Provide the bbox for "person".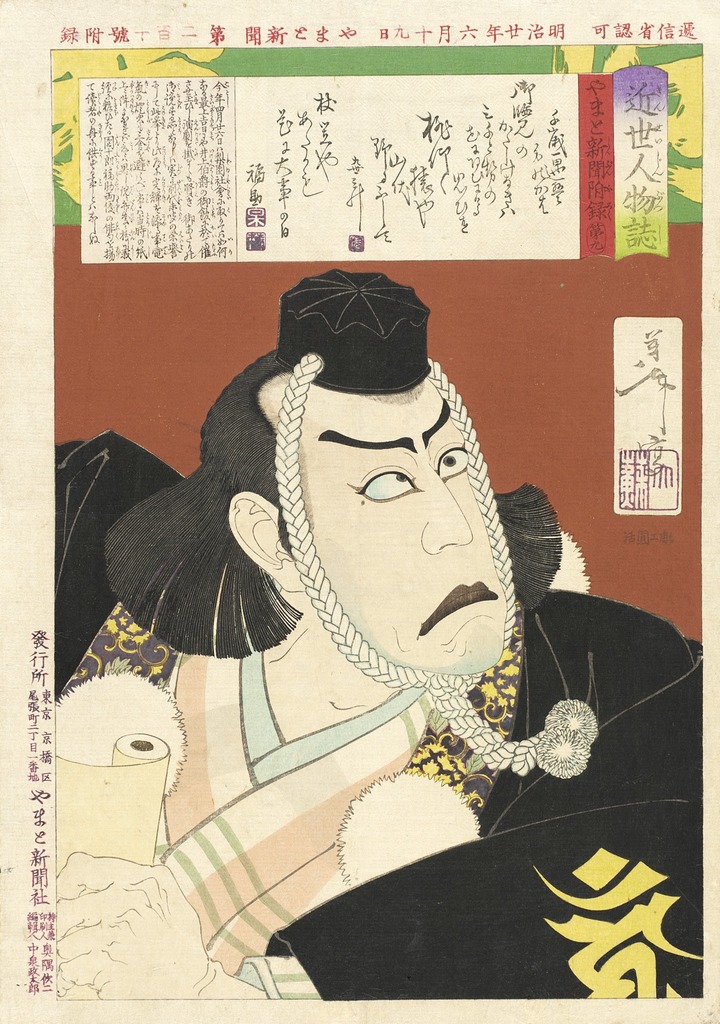
pyautogui.locateOnScreen(101, 278, 623, 959).
